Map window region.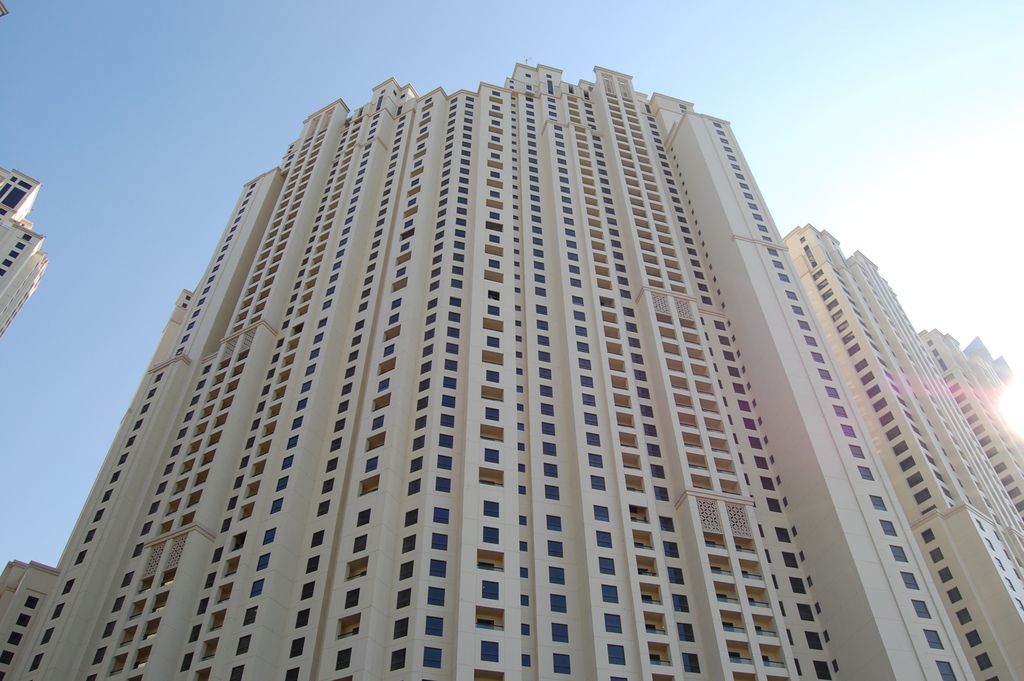
Mapped to pyautogui.locateOnScreen(435, 511, 452, 529).
